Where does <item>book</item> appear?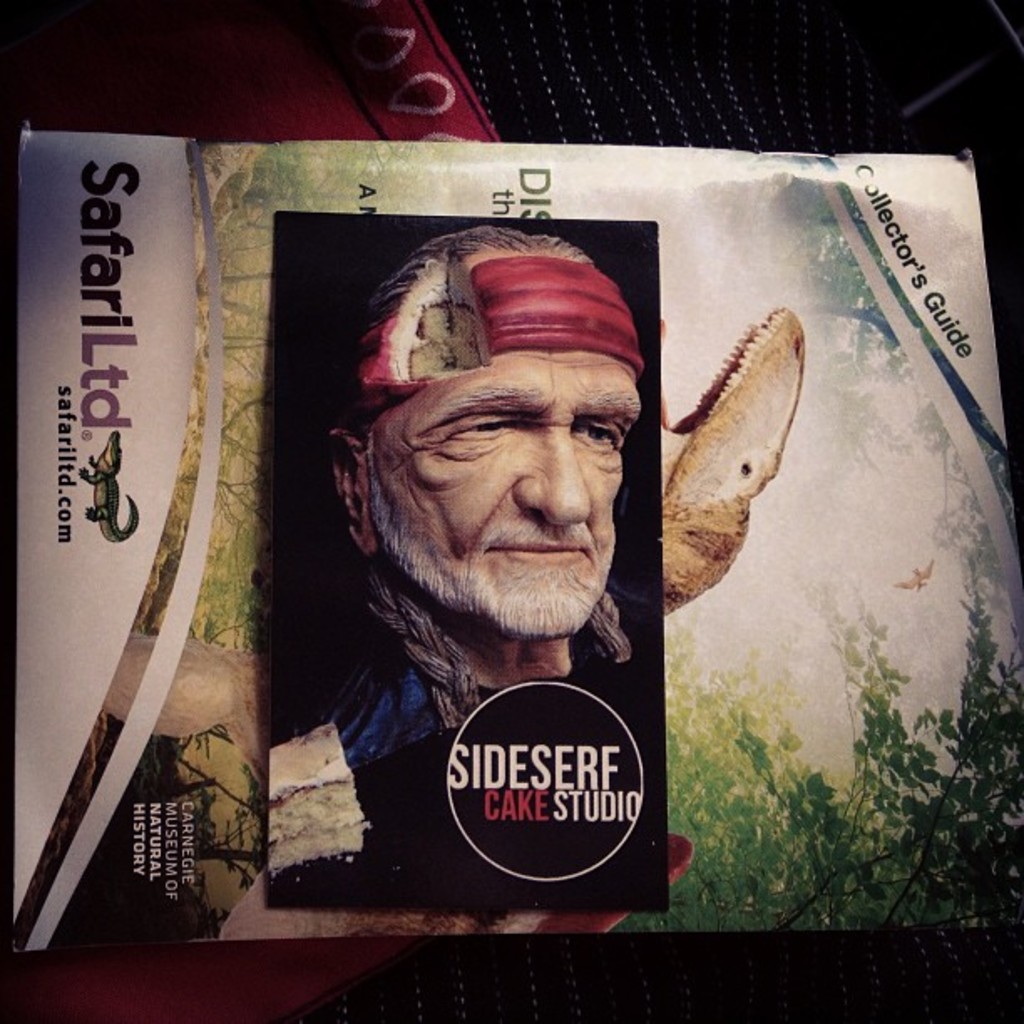
Appears at 8,124,1022,947.
